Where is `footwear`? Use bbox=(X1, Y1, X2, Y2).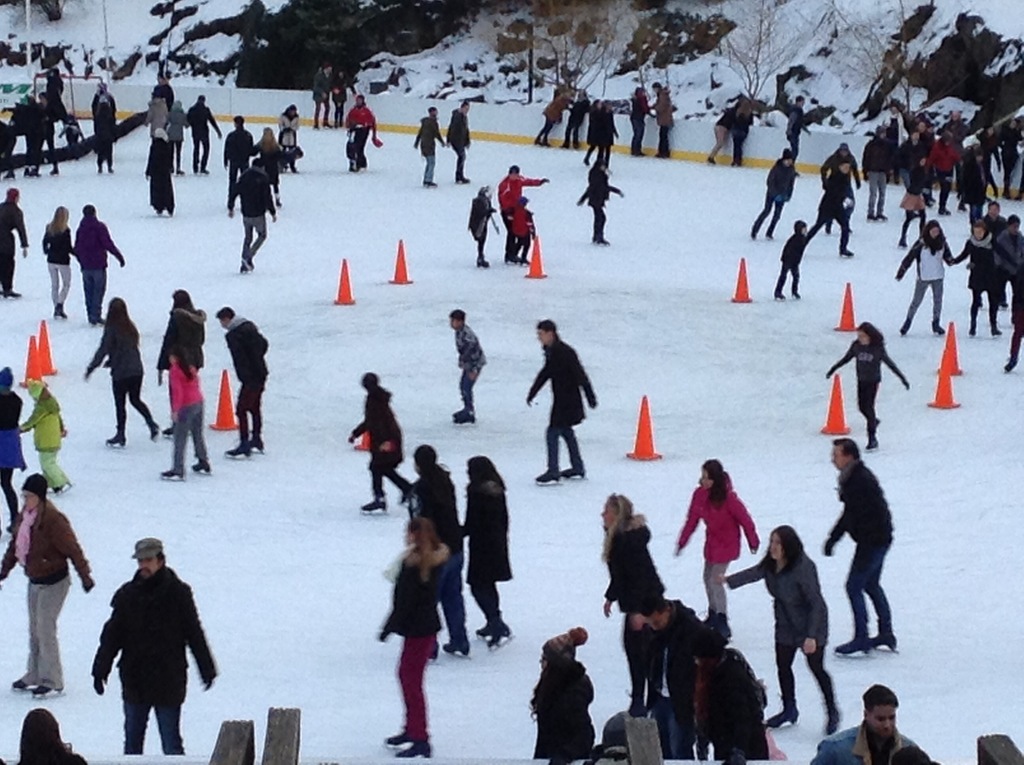
bbox=(532, 467, 557, 481).
